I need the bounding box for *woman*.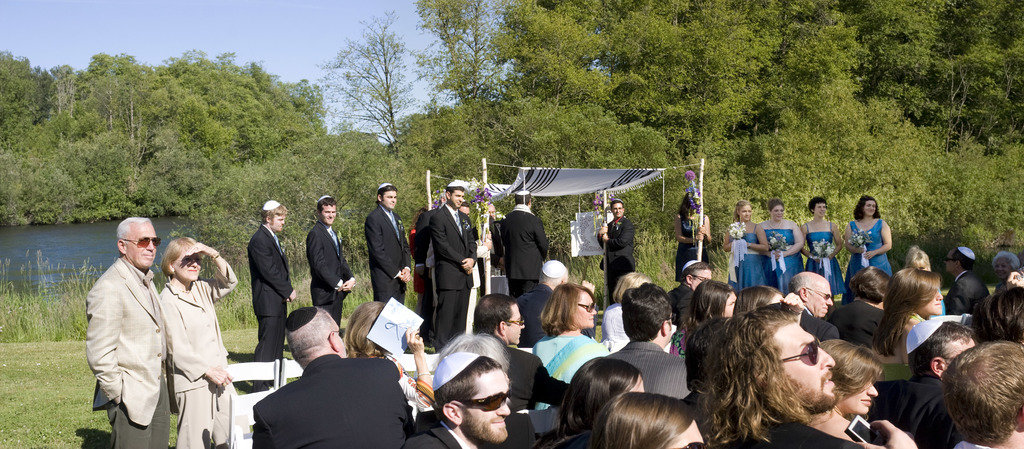
Here it is: detection(538, 357, 645, 448).
